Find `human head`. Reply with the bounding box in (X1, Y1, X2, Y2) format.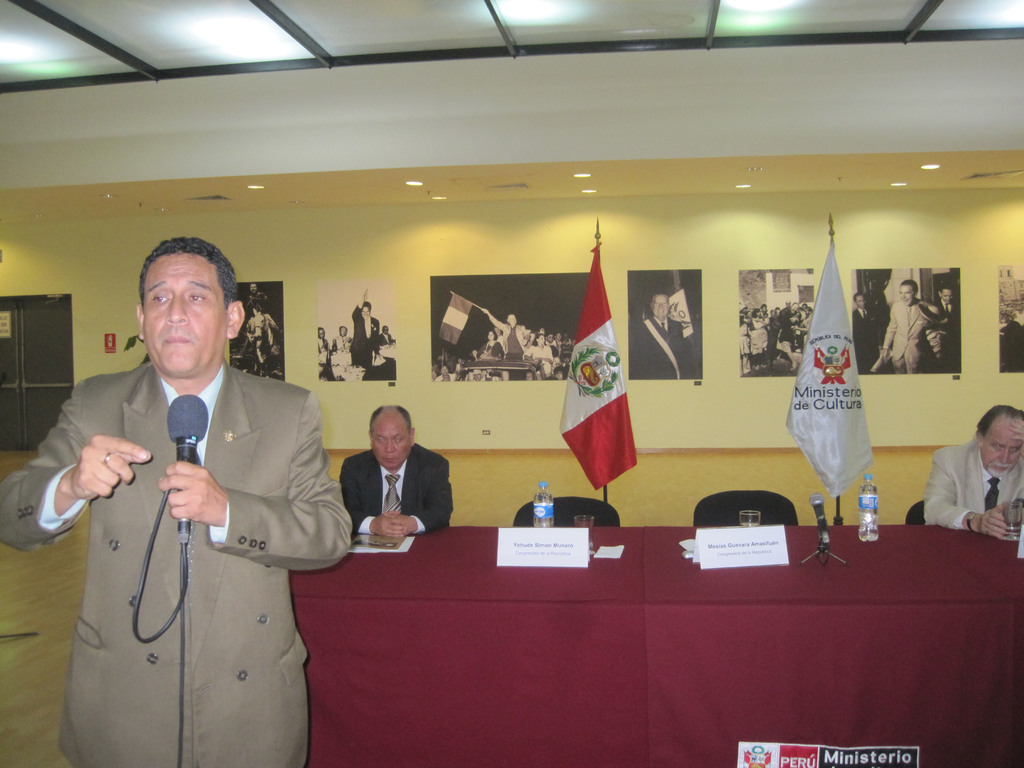
(980, 403, 1023, 479).
